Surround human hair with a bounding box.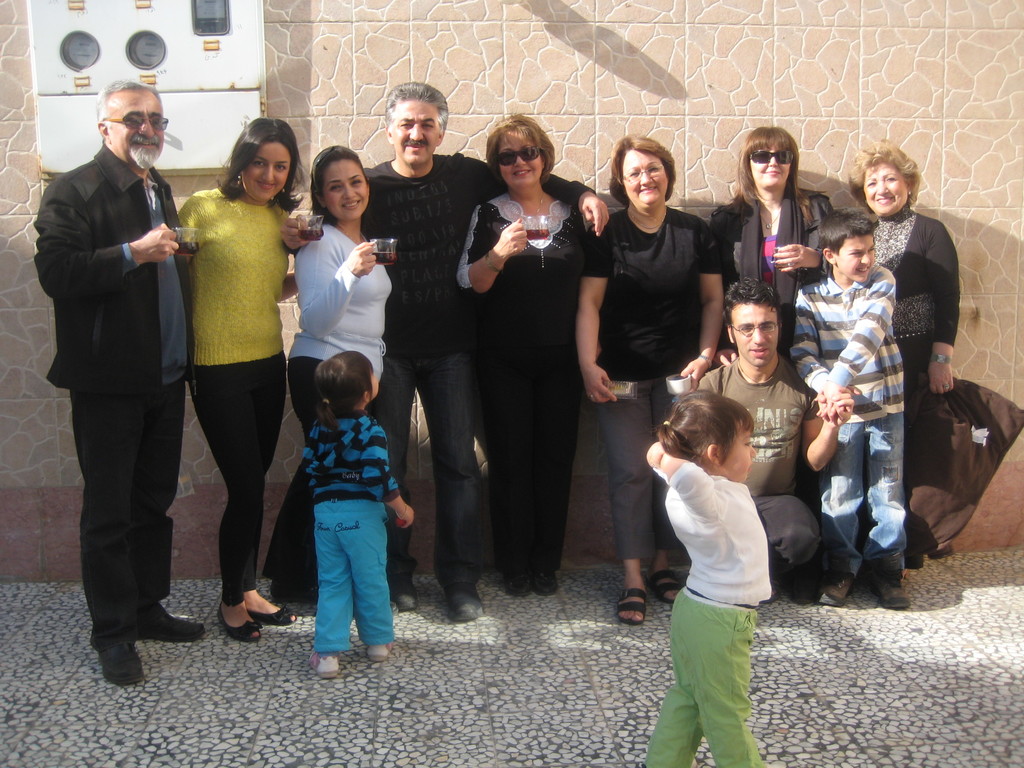
<box>726,125,812,228</box>.
